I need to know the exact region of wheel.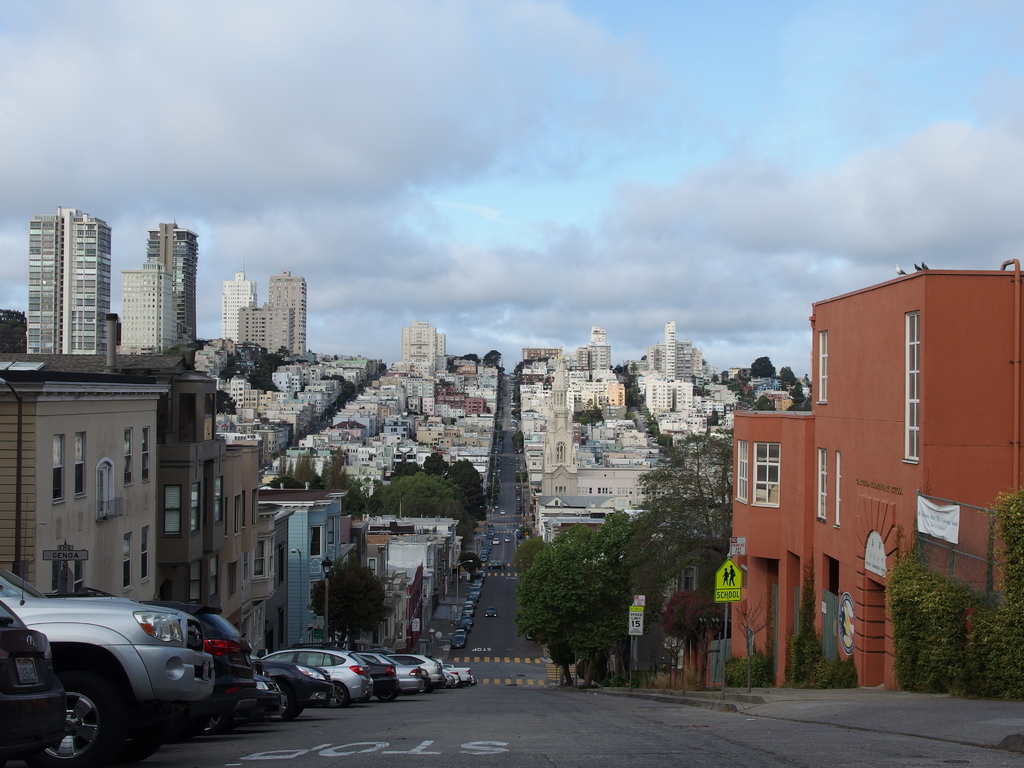
Region: Rect(333, 685, 346, 705).
